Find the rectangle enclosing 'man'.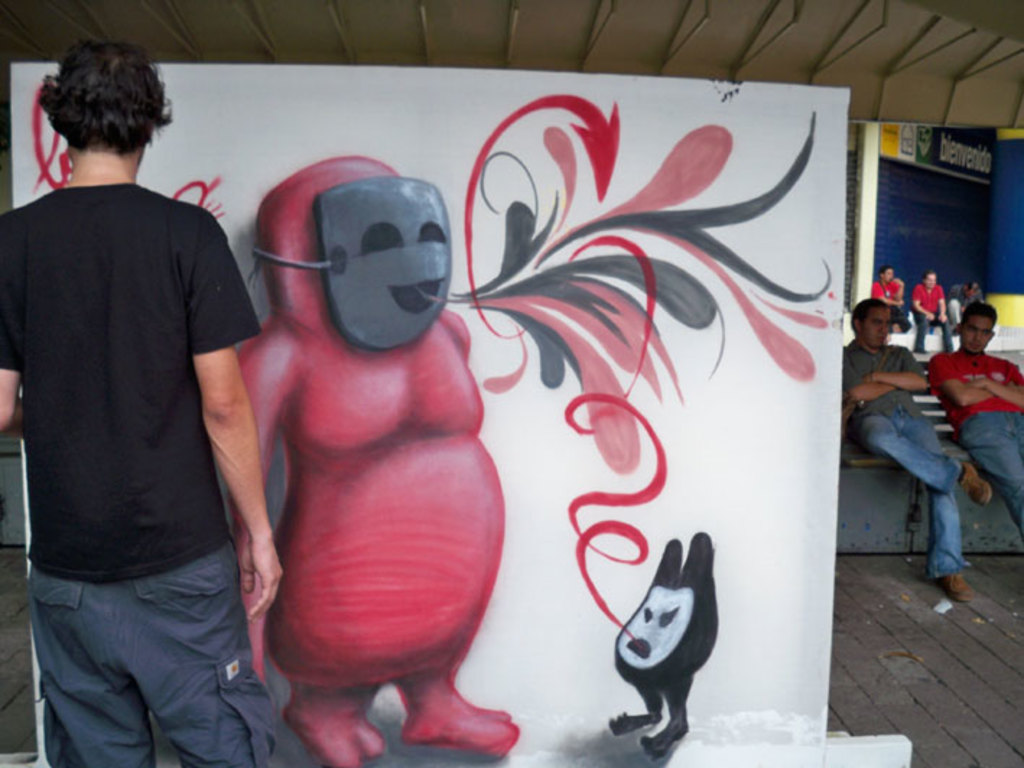
left=0, top=42, right=290, bottom=767.
